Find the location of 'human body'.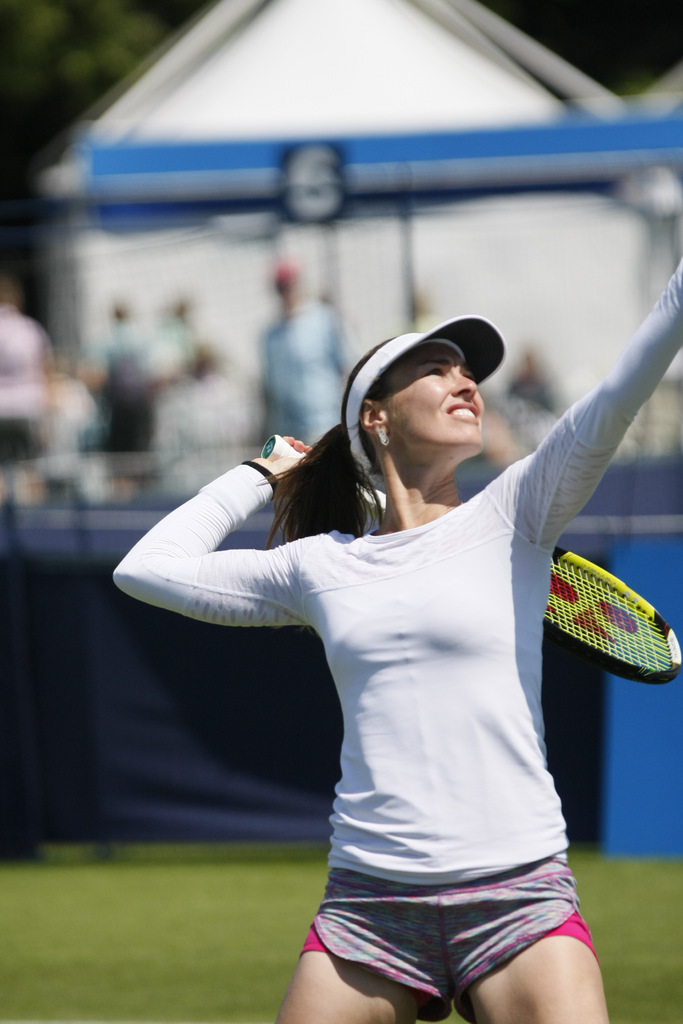
Location: region(142, 288, 238, 442).
